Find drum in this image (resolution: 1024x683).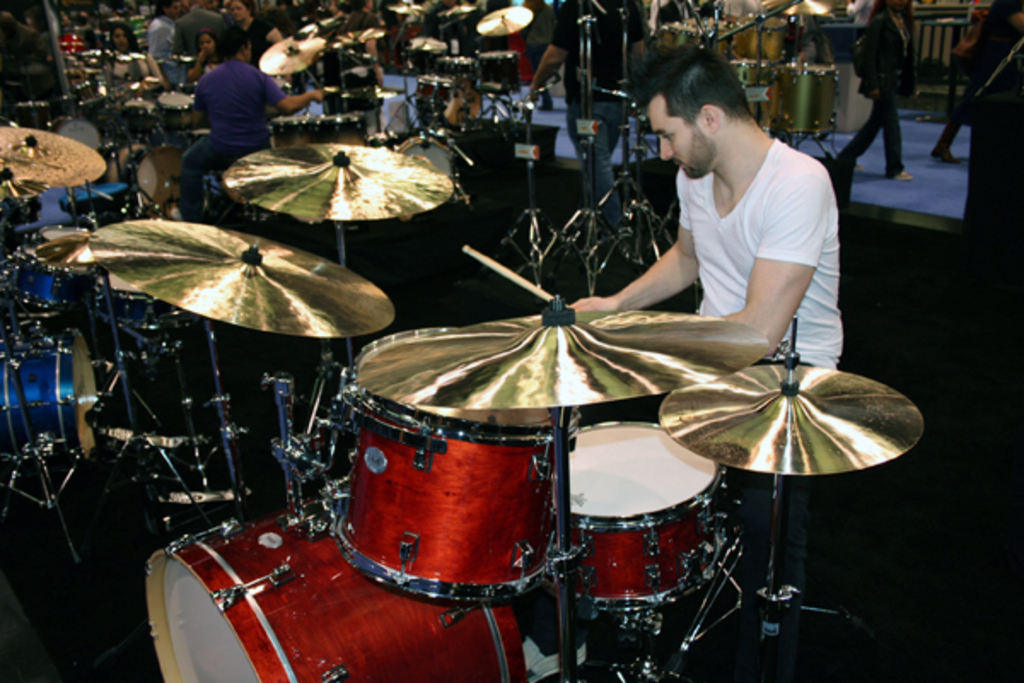
3, 246, 92, 321.
